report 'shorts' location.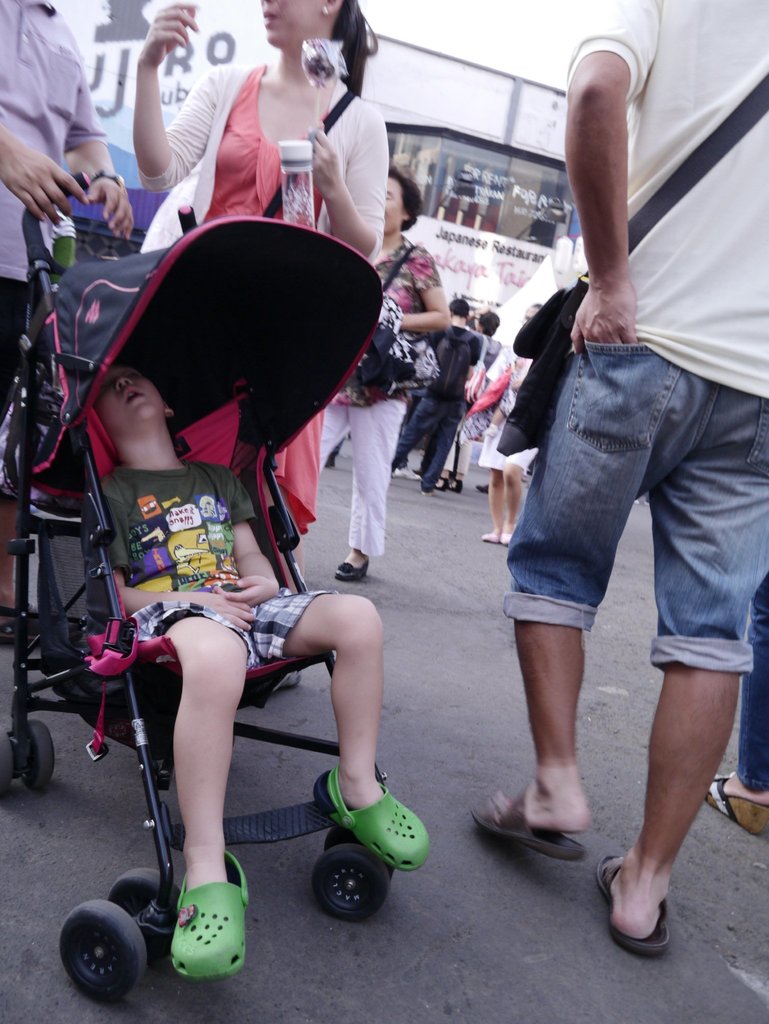
Report: 501, 350, 768, 676.
